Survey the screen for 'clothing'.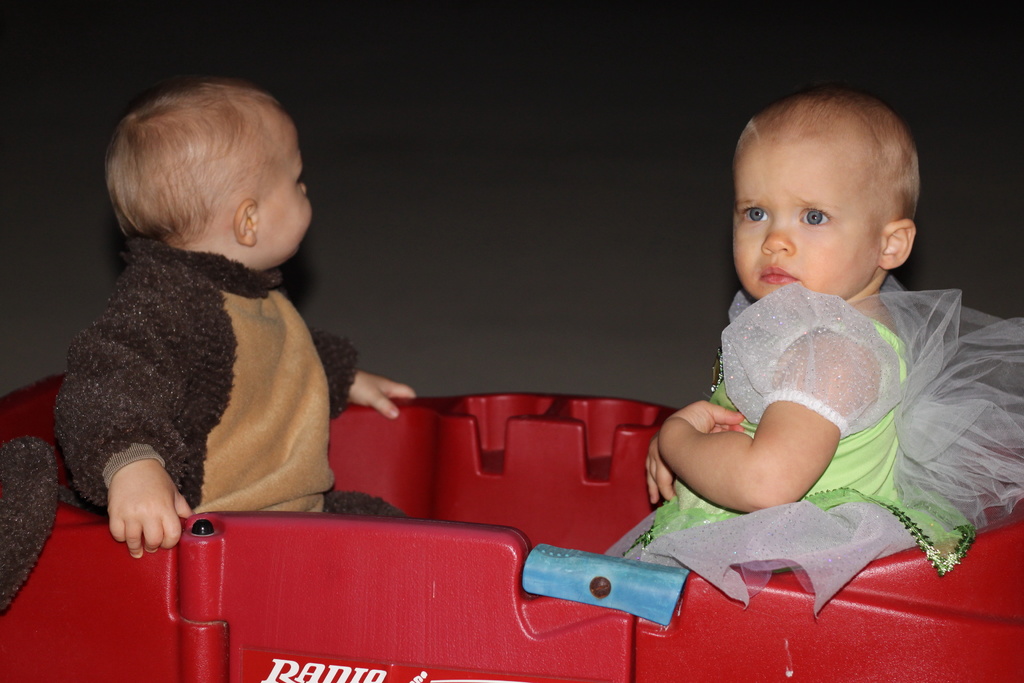
Survey found: <box>601,279,1023,623</box>.
